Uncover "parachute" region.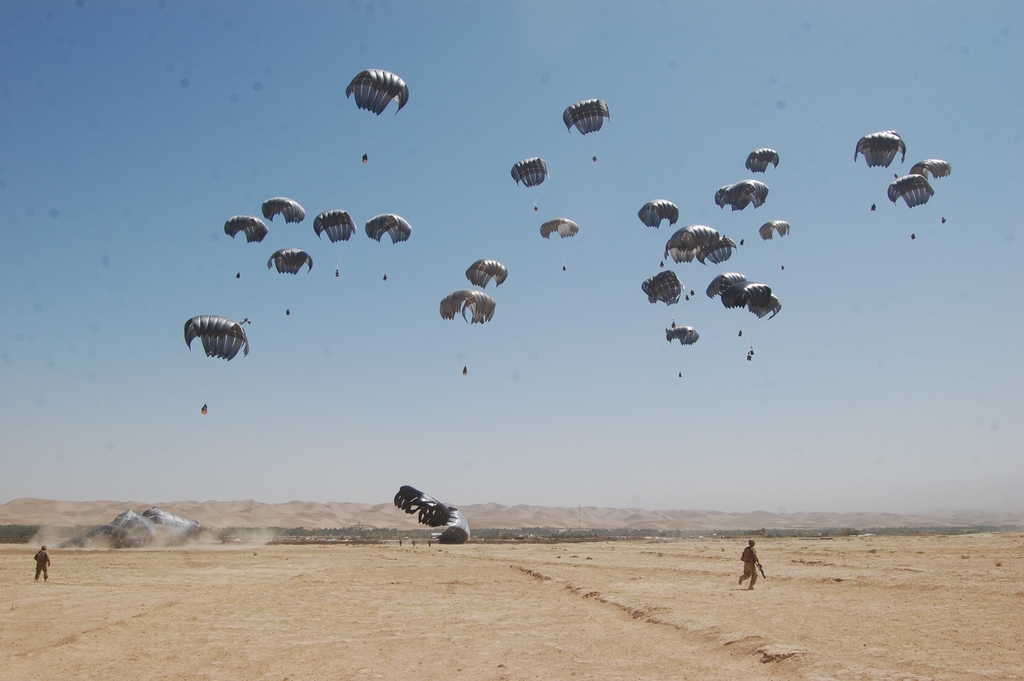
Uncovered: [259, 197, 308, 252].
